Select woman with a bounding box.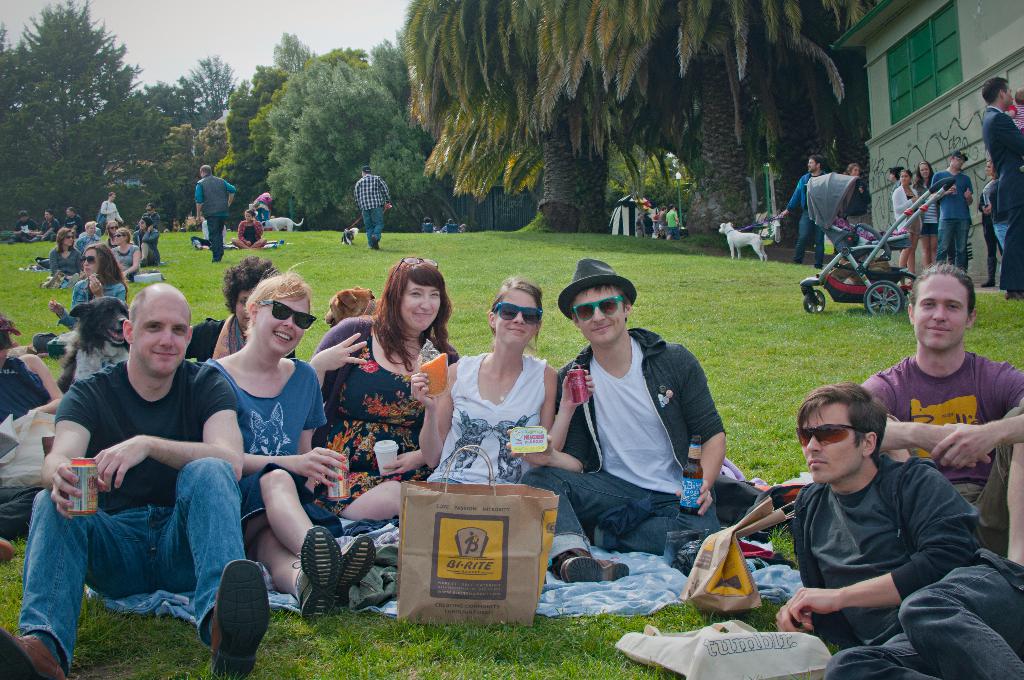
(844, 166, 870, 226).
